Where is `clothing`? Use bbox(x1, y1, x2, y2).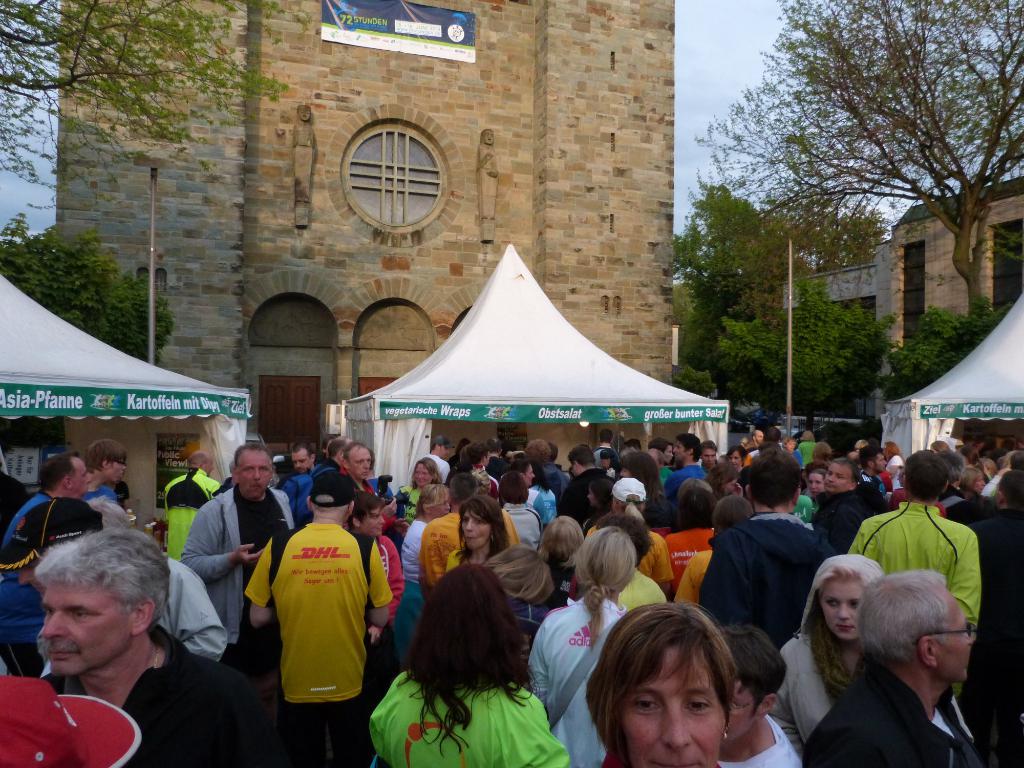
bbox(378, 678, 572, 767).
